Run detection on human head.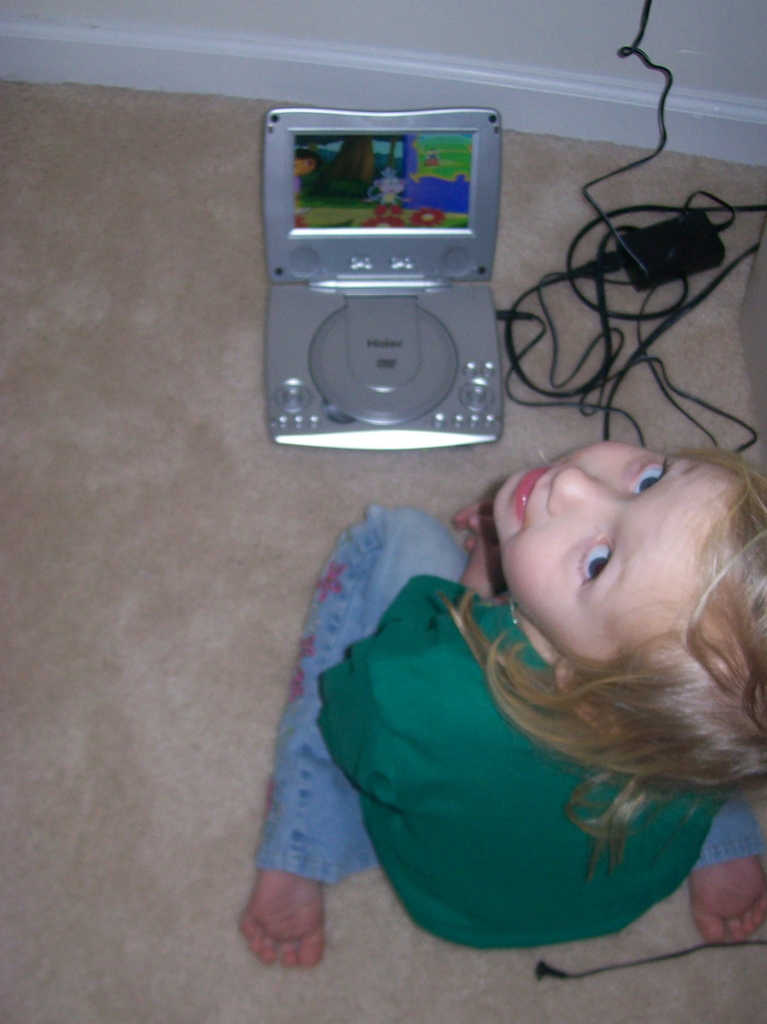
Result: 478:428:766:789.
